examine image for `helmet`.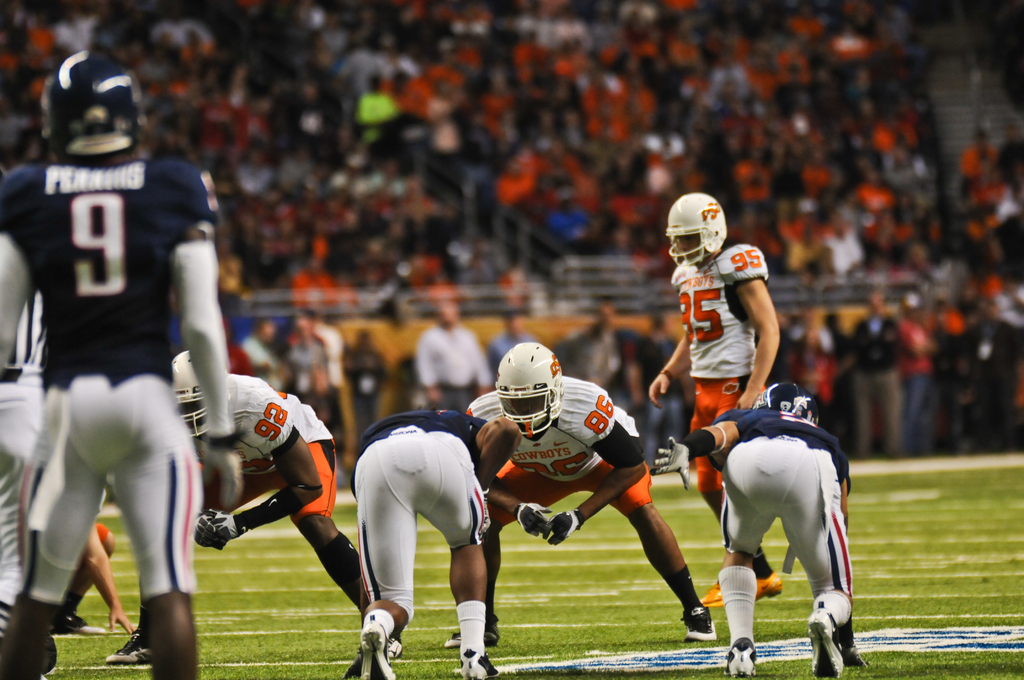
Examination result: select_region(664, 188, 728, 268).
